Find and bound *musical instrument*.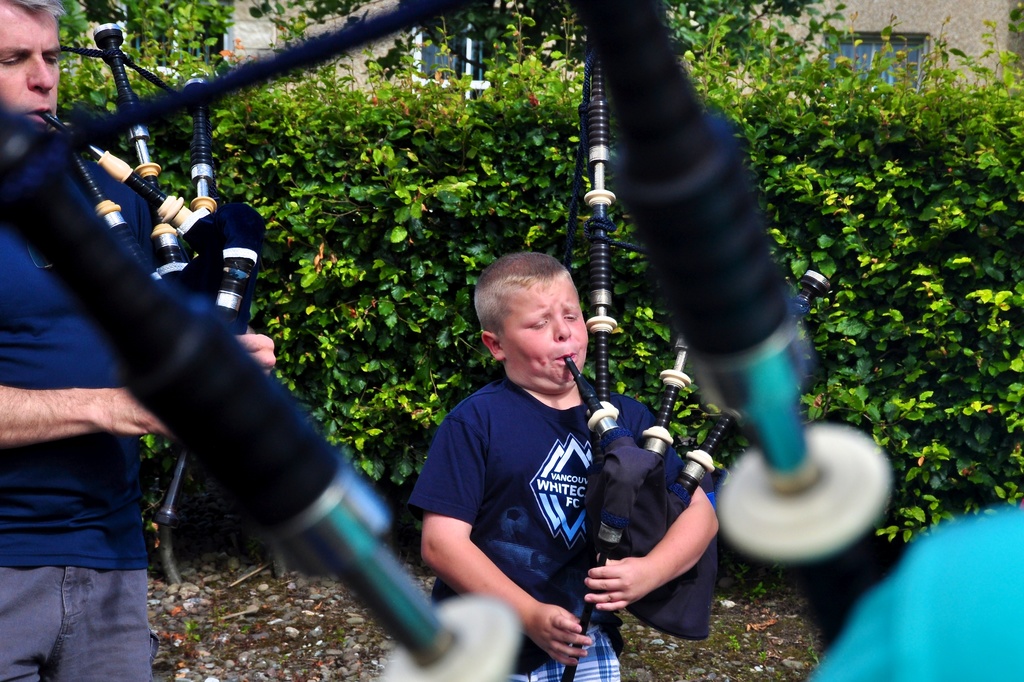
Bound: [x1=0, y1=3, x2=915, y2=681].
